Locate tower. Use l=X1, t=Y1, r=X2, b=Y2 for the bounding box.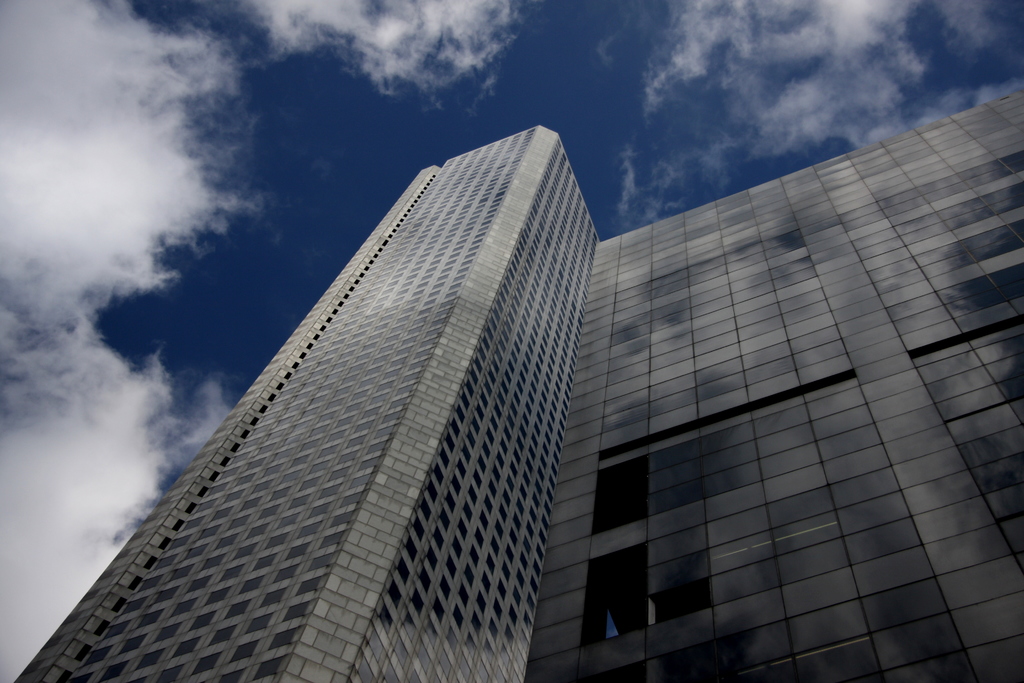
l=13, t=125, r=1023, b=682.
